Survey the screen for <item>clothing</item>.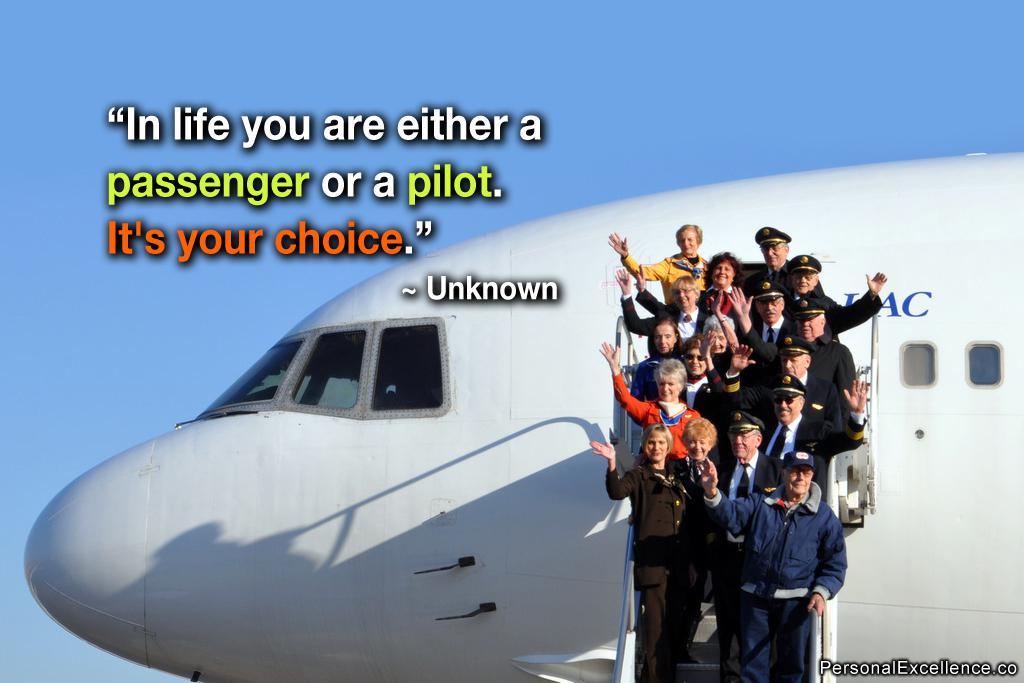
Survey found: crop(607, 463, 702, 663).
